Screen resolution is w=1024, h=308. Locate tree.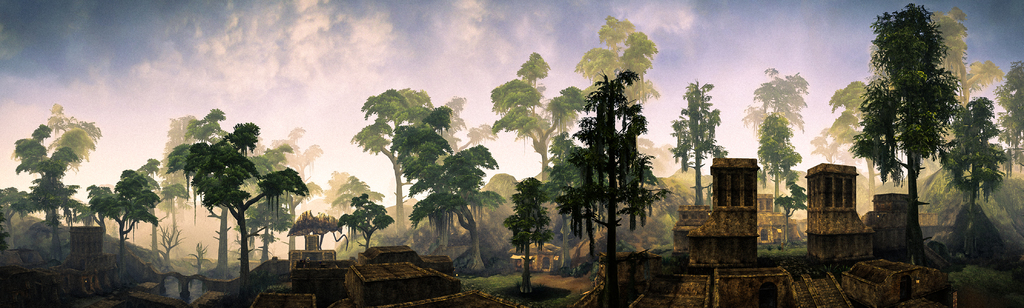
rect(503, 181, 547, 287).
